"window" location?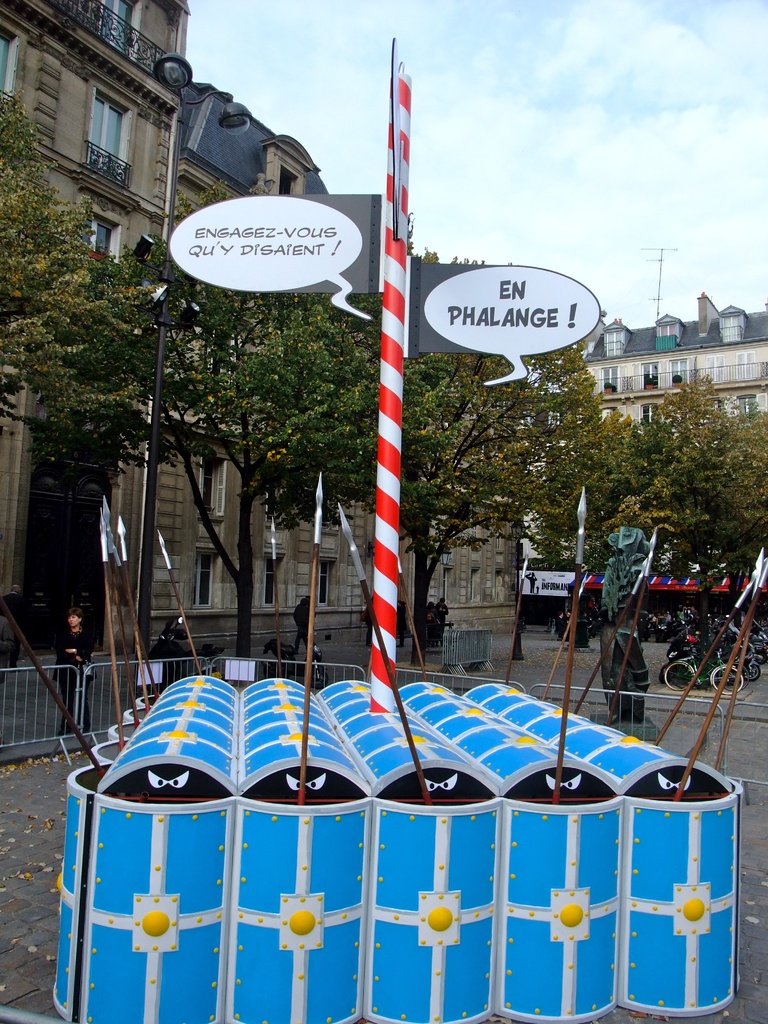
<bbox>264, 558, 278, 605</bbox>
